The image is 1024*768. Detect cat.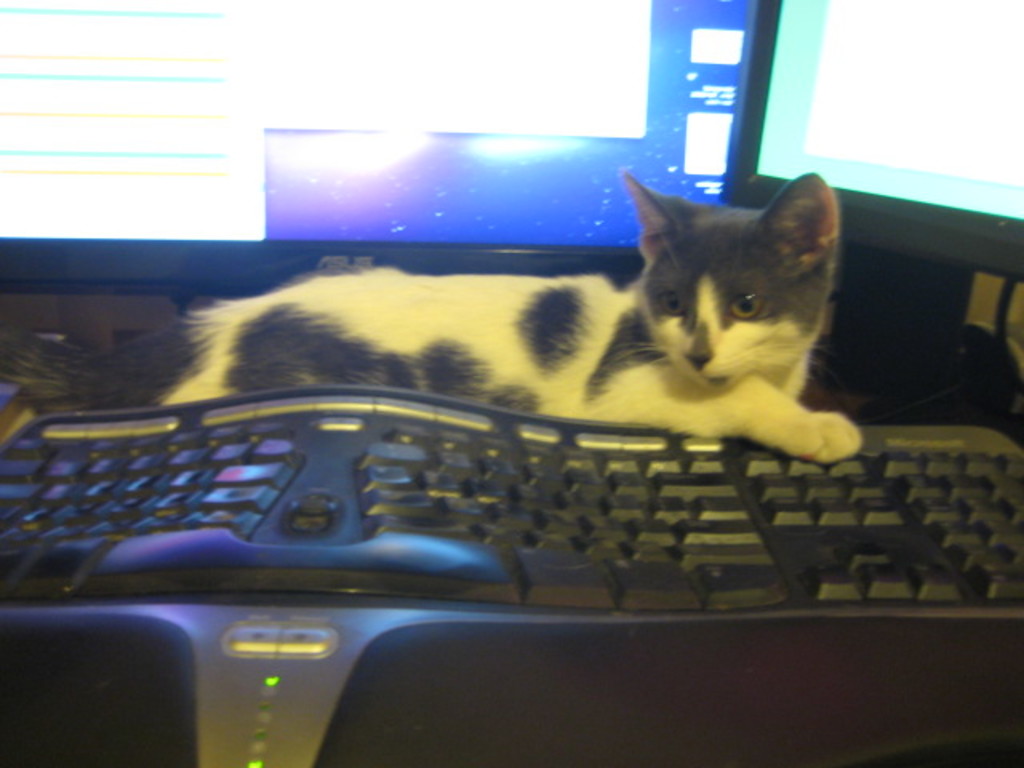
Detection: [0, 171, 870, 461].
